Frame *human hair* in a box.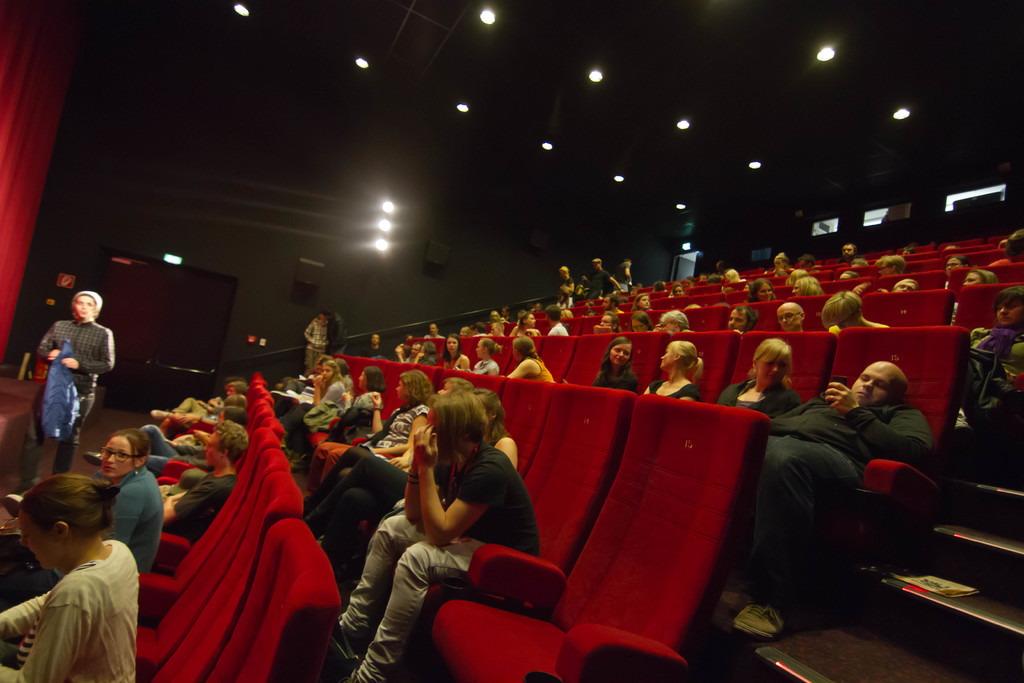
481, 337, 504, 358.
